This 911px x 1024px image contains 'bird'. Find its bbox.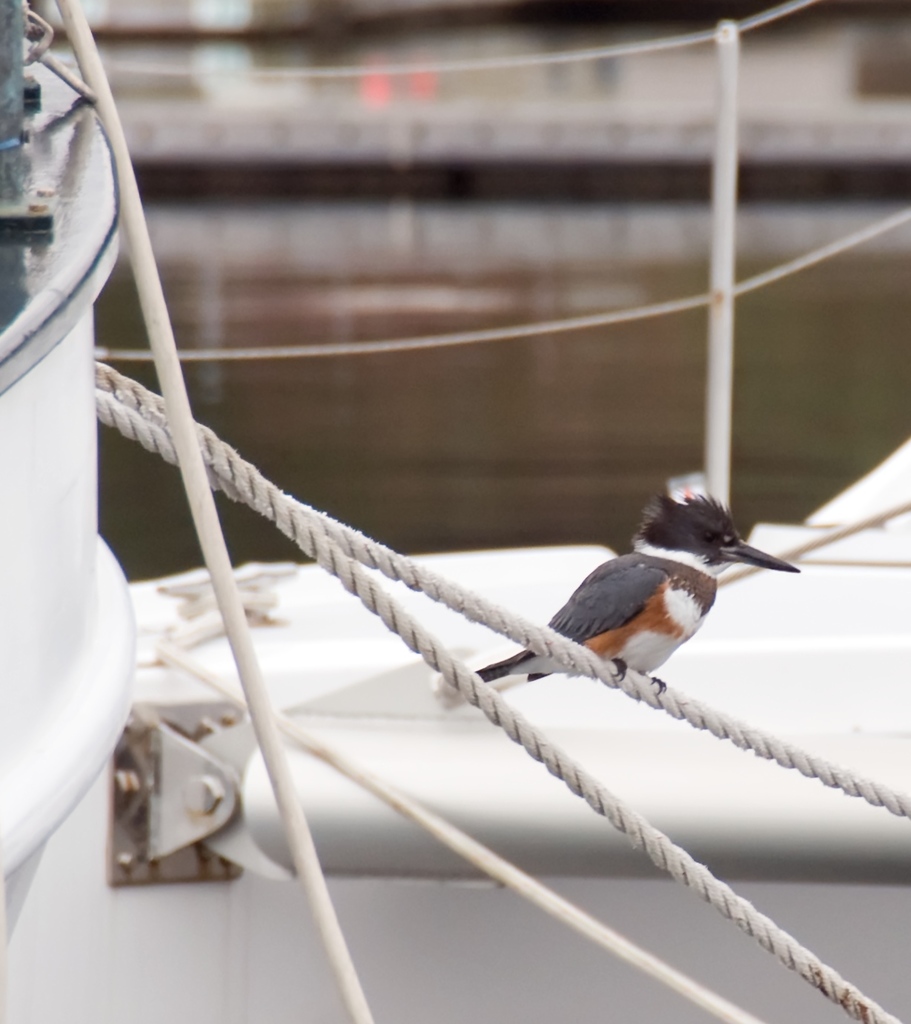
bbox=[473, 478, 803, 719].
